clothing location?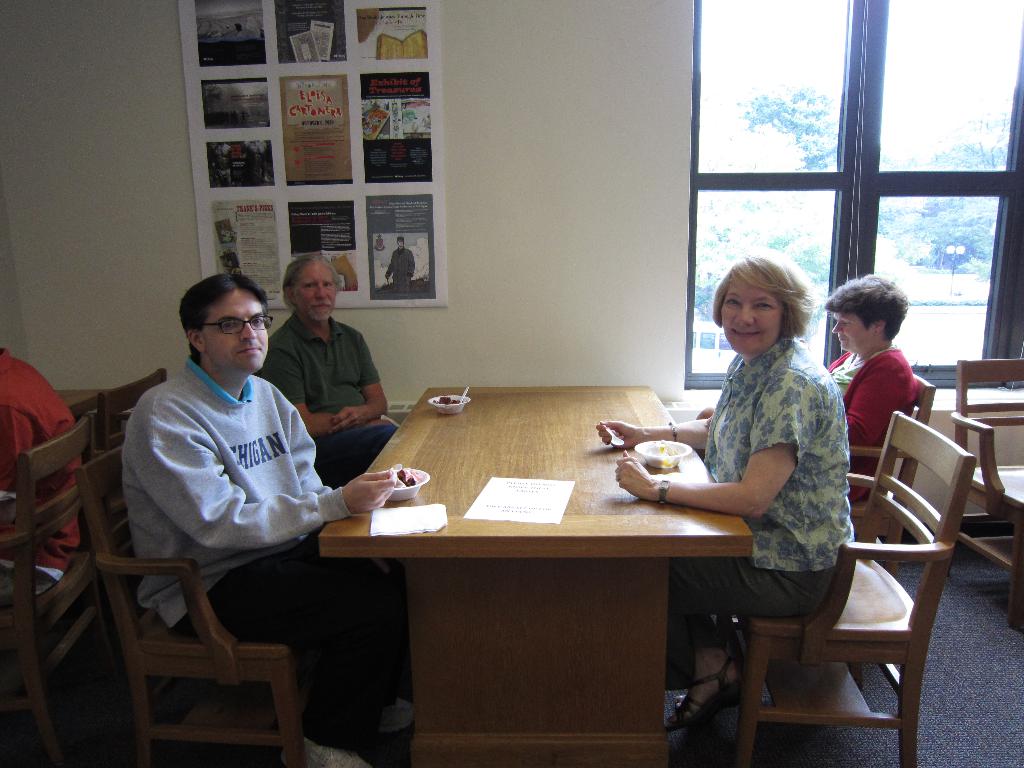
l=124, t=356, r=401, b=748
